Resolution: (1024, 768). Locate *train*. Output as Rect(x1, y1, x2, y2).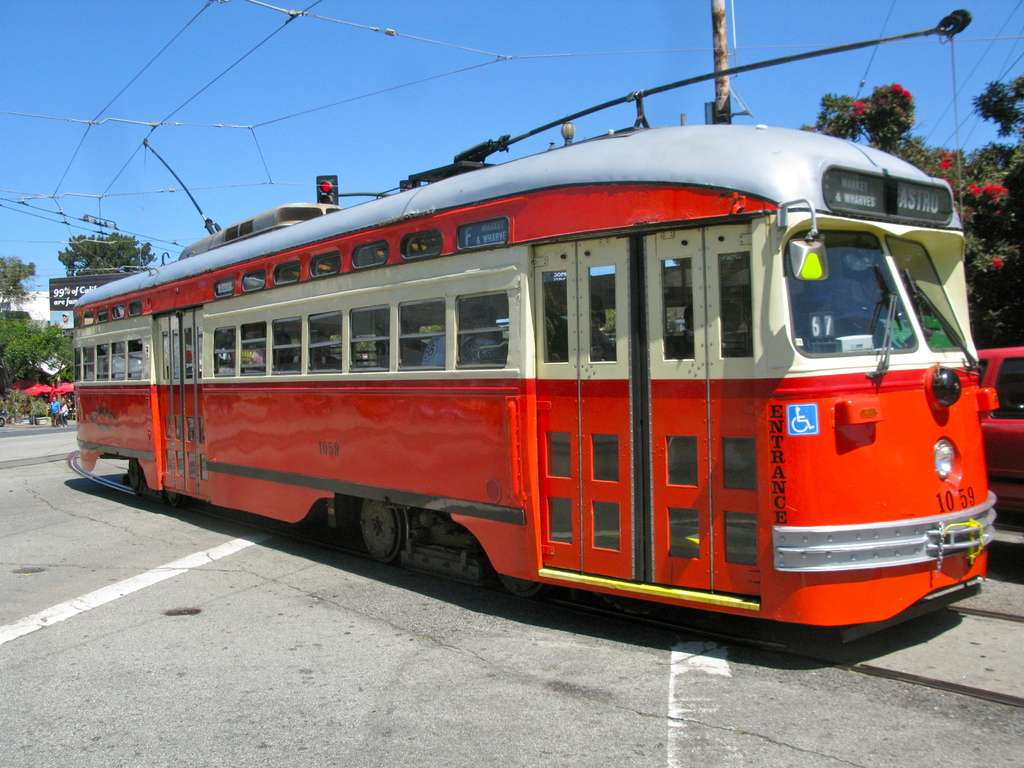
Rect(59, 0, 1006, 660).
